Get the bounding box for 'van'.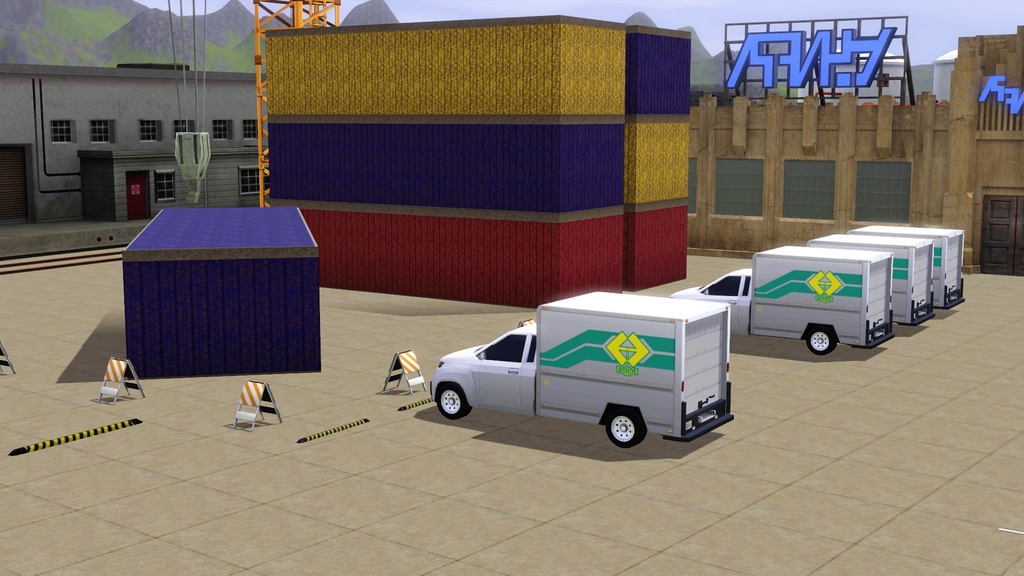
locate(670, 243, 899, 358).
